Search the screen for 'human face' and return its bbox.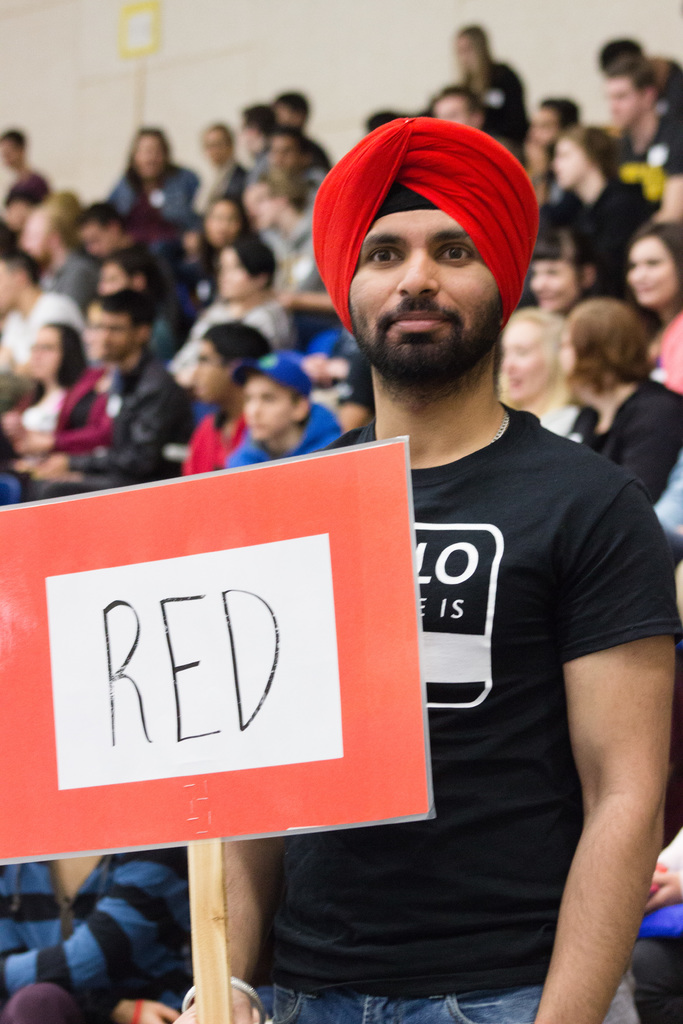
Found: box=[339, 172, 526, 376].
